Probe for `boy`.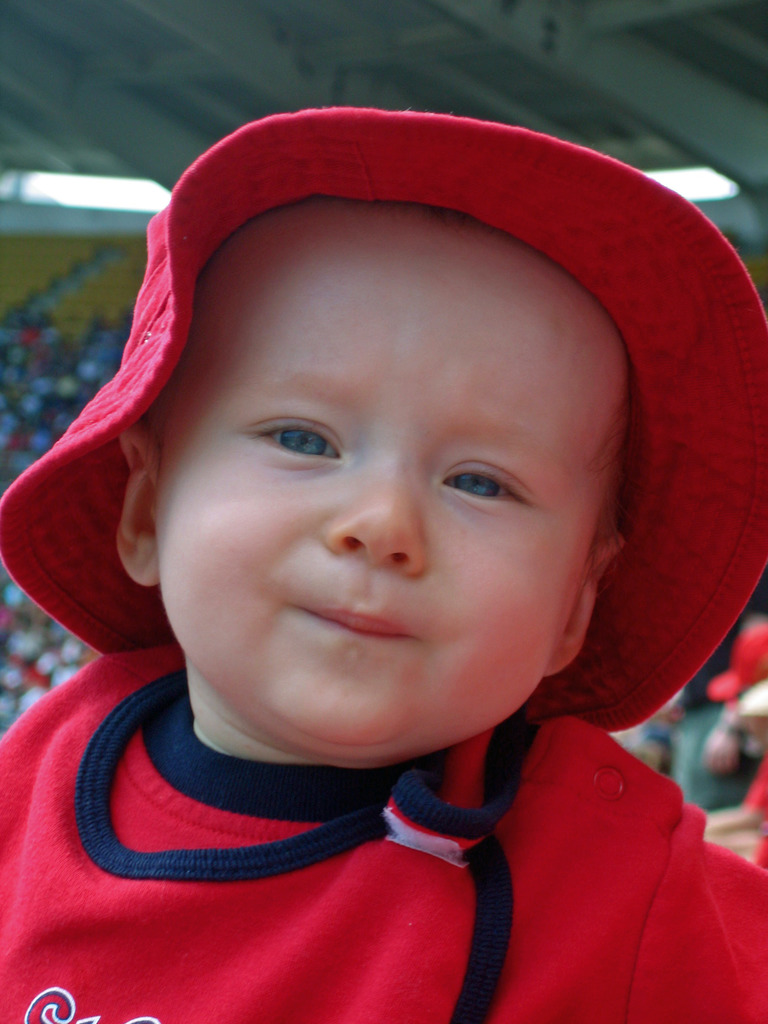
Probe result: Rect(22, 58, 760, 1020).
